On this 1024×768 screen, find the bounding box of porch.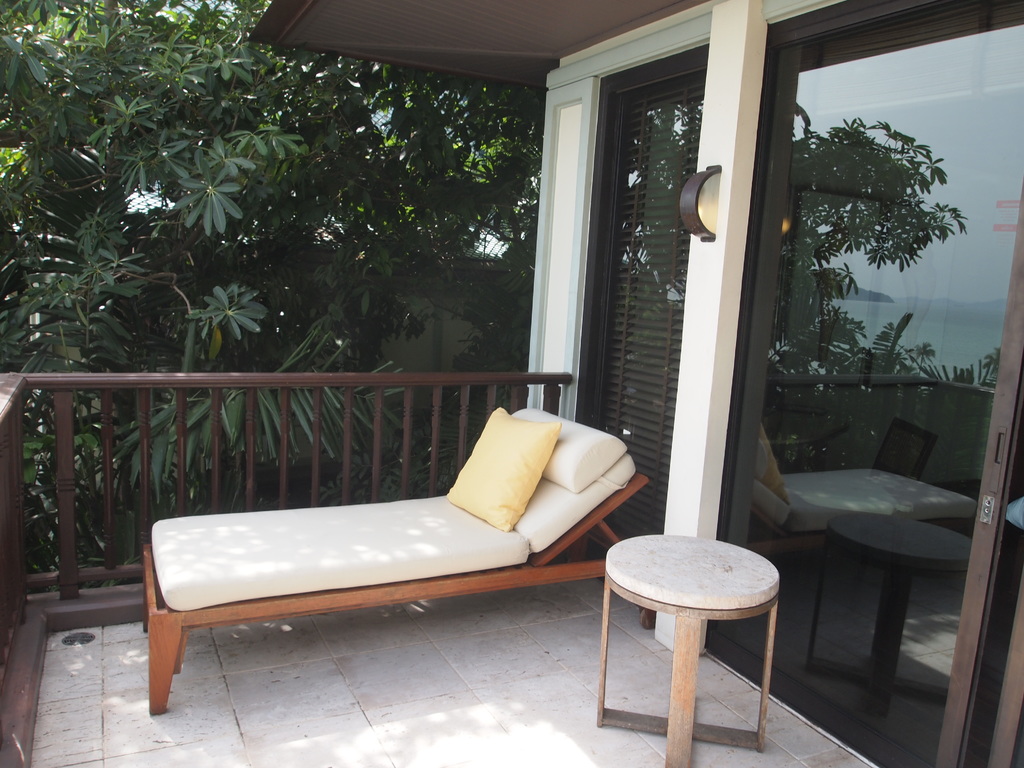
Bounding box: [x1=0, y1=536, x2=915, y2=767].
